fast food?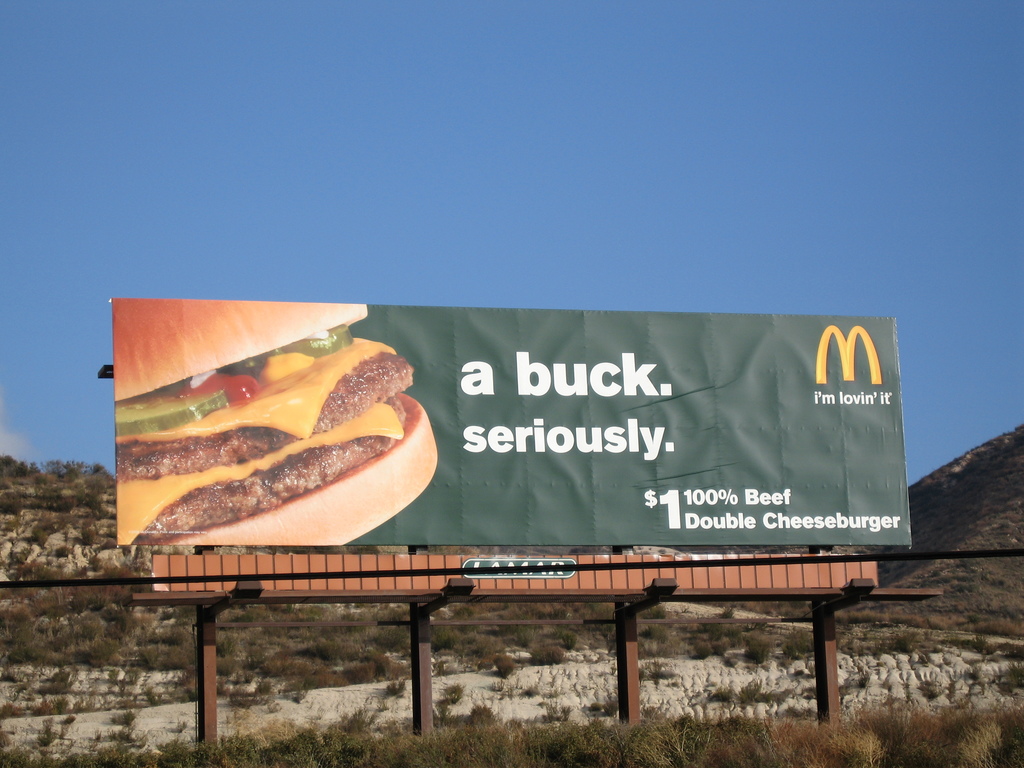
Rect(115, 298, 438, 547)
